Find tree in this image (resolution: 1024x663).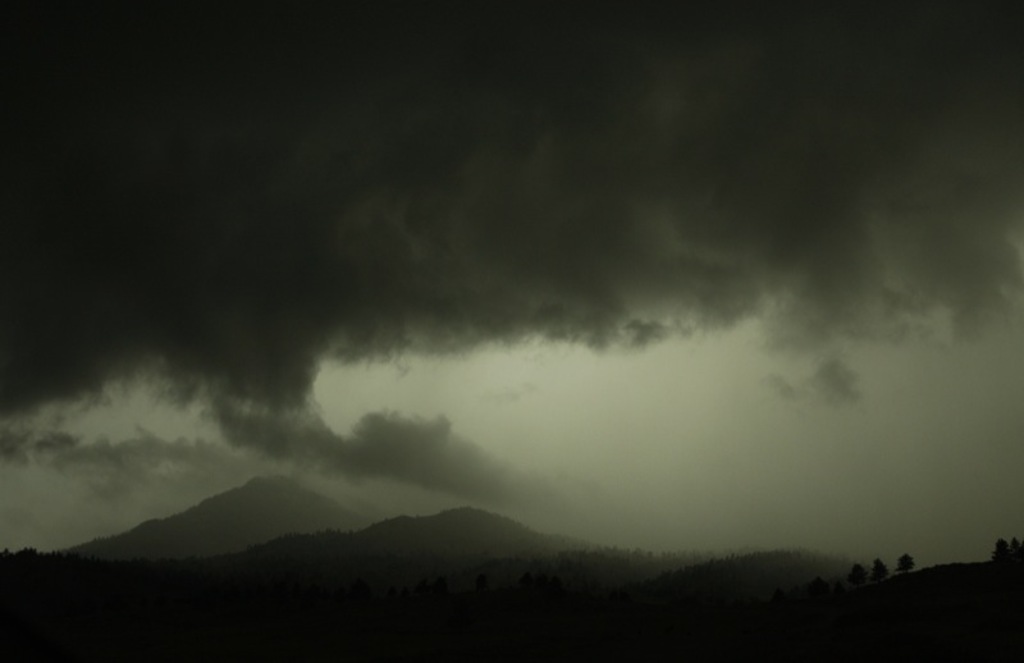
x1=991 y1=538 x2=1019 y2=558.
